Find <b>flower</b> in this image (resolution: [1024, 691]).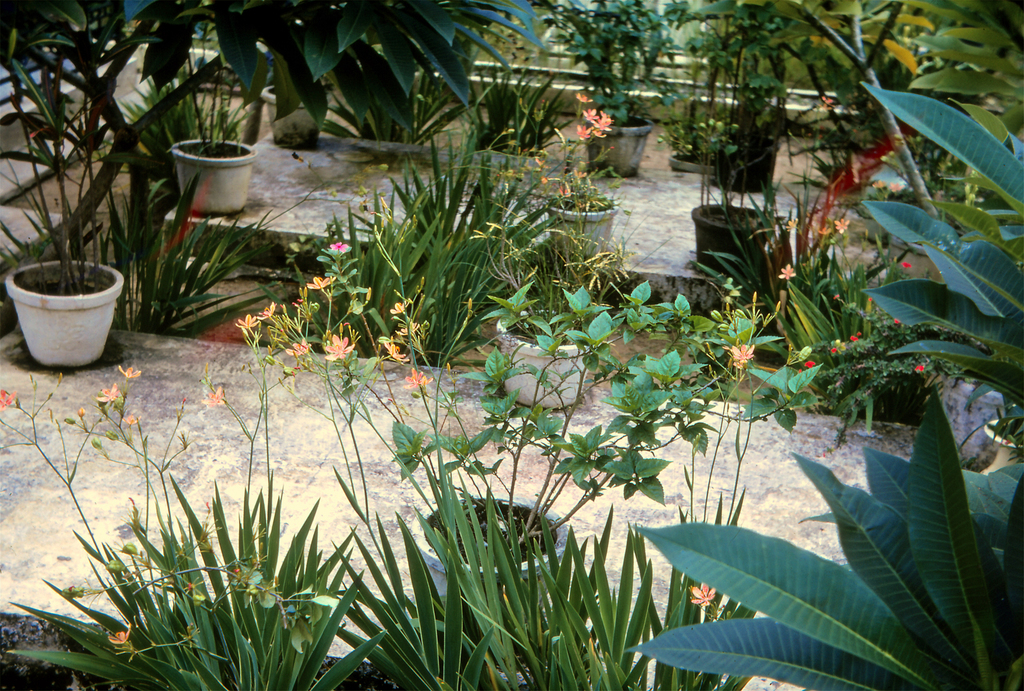
locate(692, 583, 713, 607).
